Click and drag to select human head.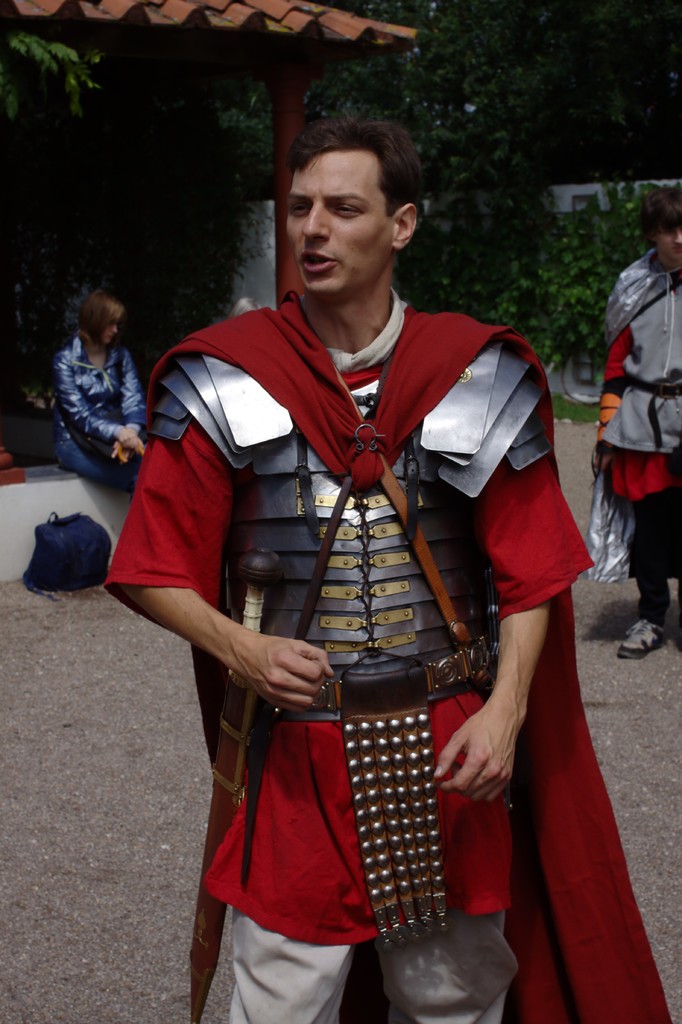
Selection: (77,292,124,346).
